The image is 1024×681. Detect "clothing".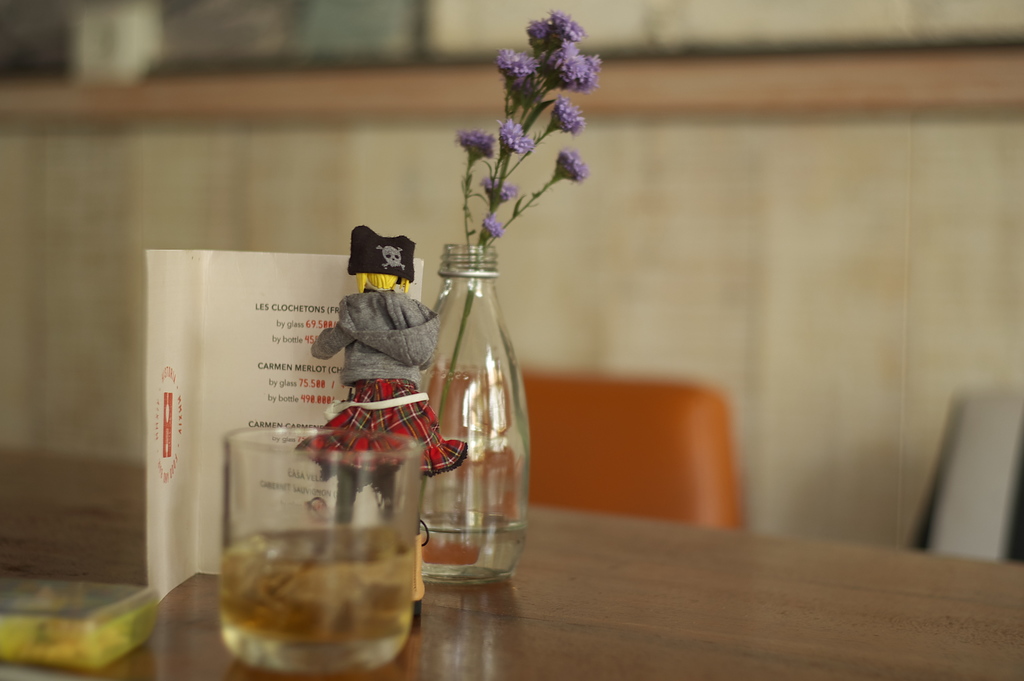
Detection: box(296, 291, 462, 530).
